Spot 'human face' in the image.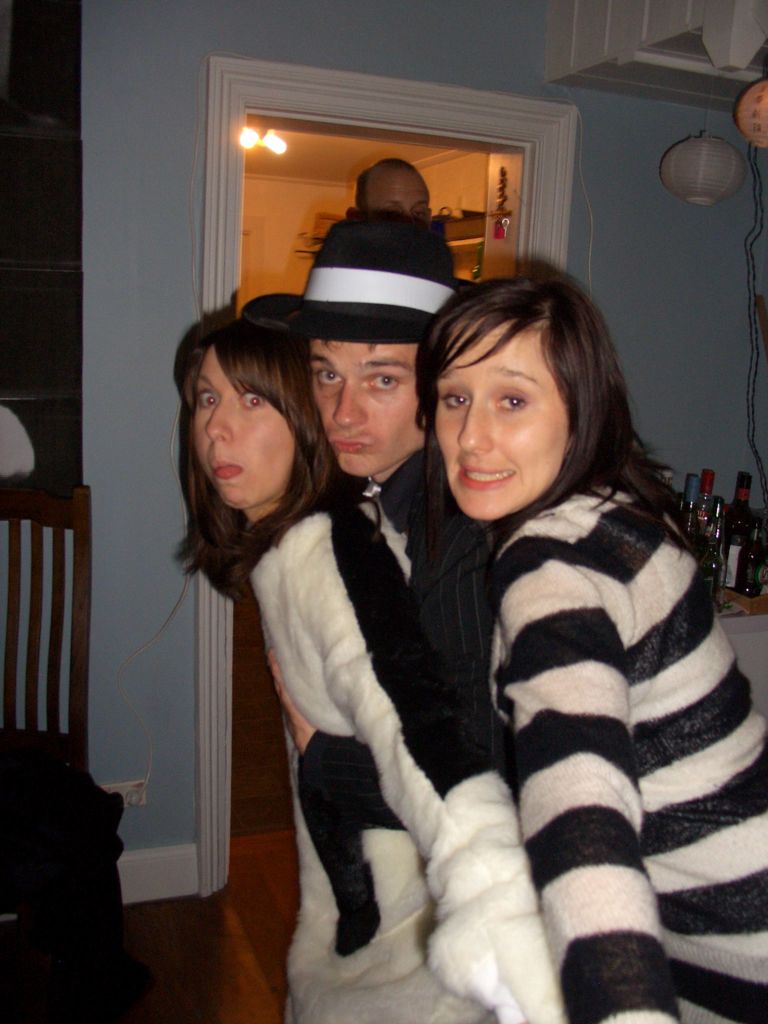
'human face' found at {"x1": 307, "y1": 337, "x2": 438, "y2": 481}.
